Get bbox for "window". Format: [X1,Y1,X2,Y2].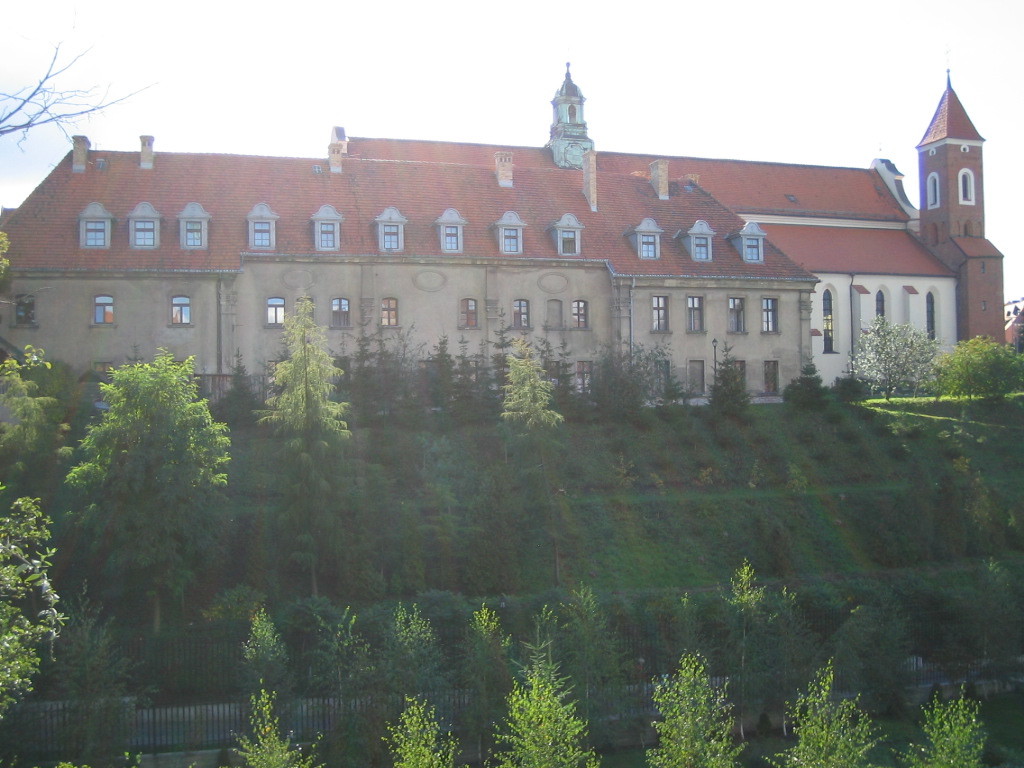
[328,297,354,330].
